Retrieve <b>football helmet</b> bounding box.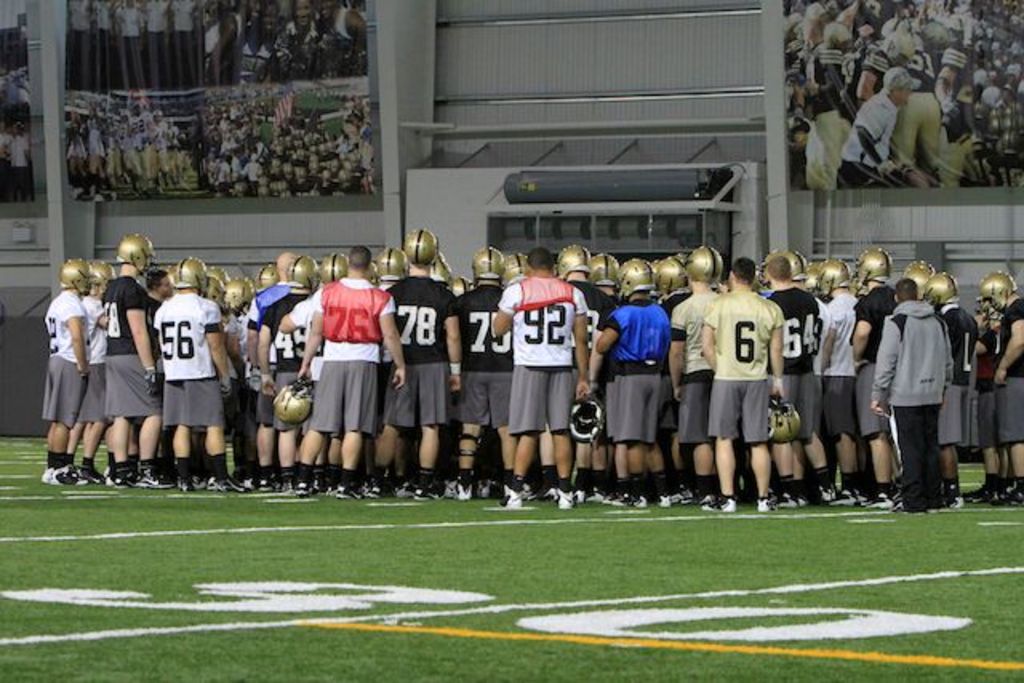
Bounding box: (x1=405, y1=222, x2=446, y2=266).
